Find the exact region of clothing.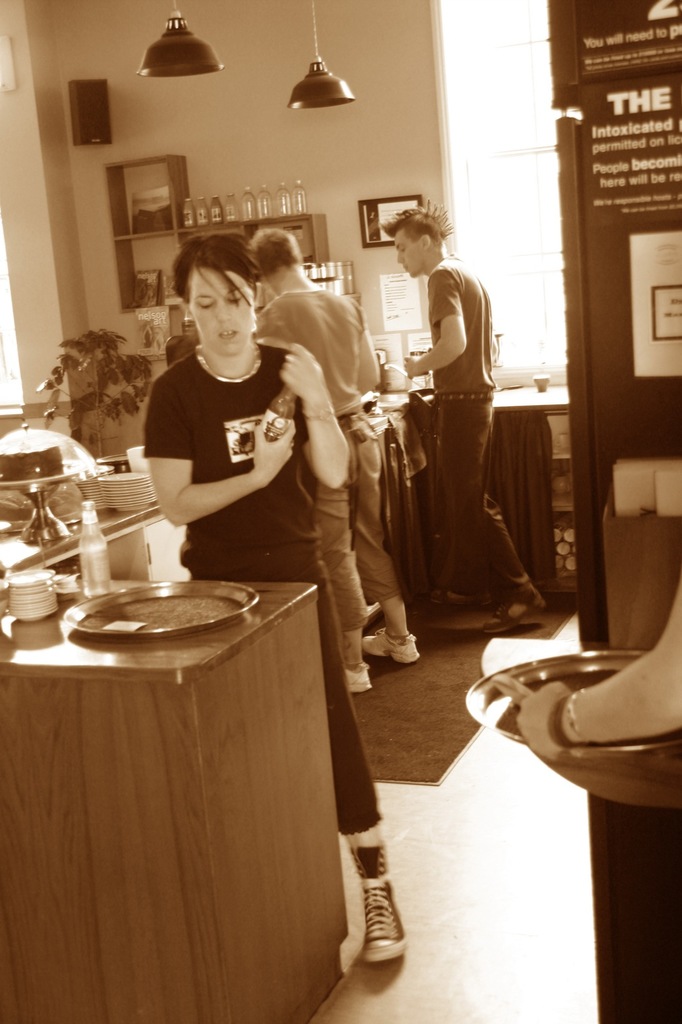
Exact region: l=426, t=259, r=527, b=588.
